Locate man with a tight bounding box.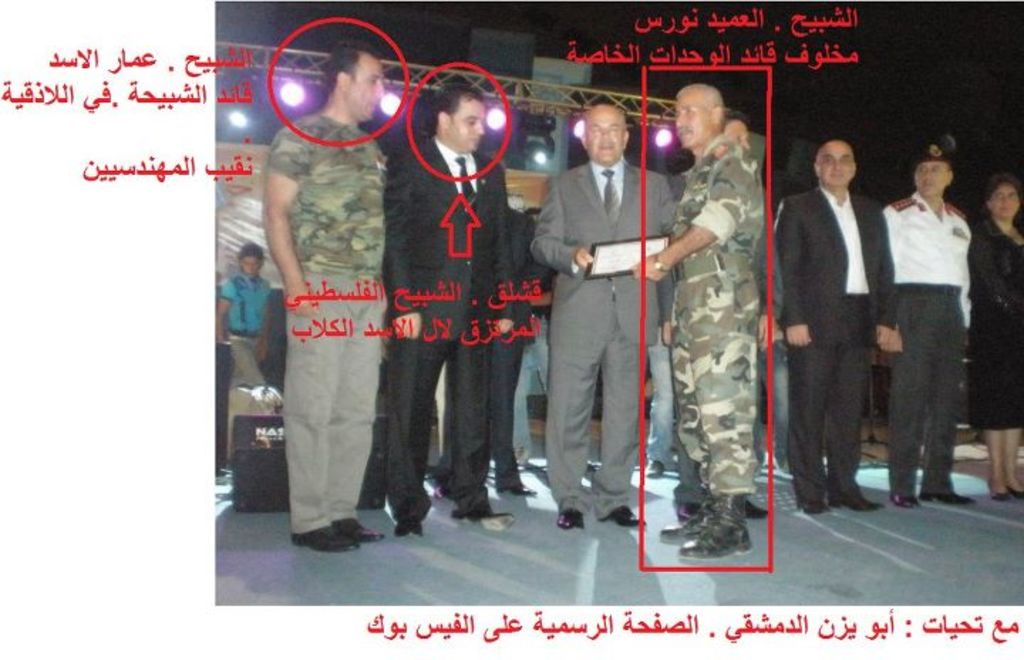
(x1=532, y1=97, x2=674, y2=529).
